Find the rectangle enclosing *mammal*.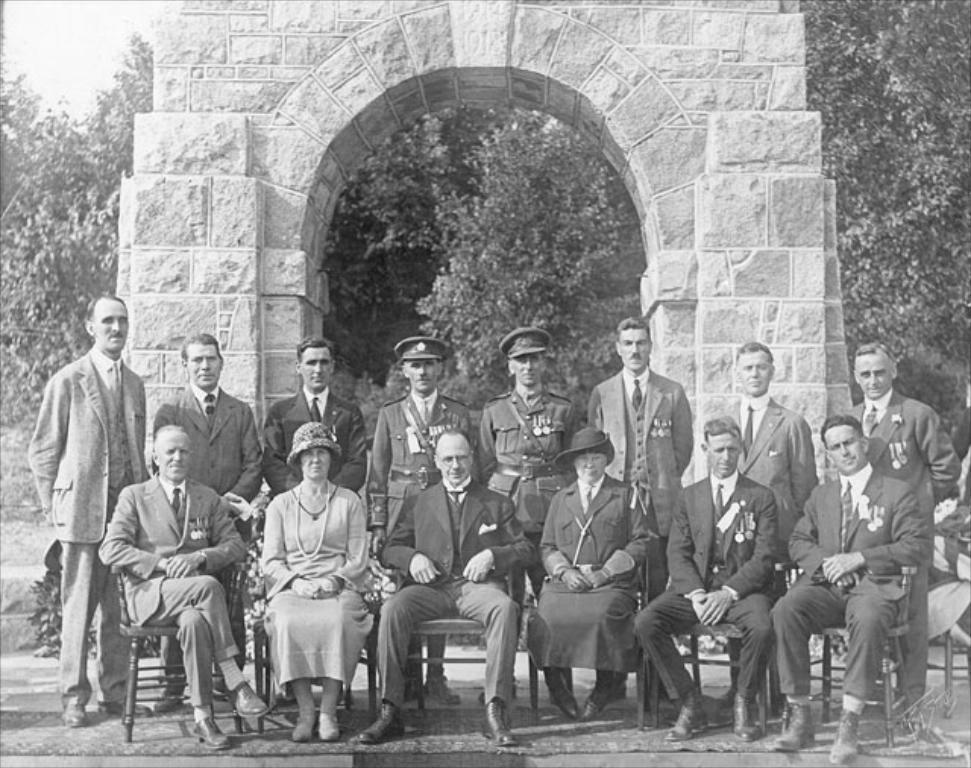
locate(479, 320, 587, 709).
